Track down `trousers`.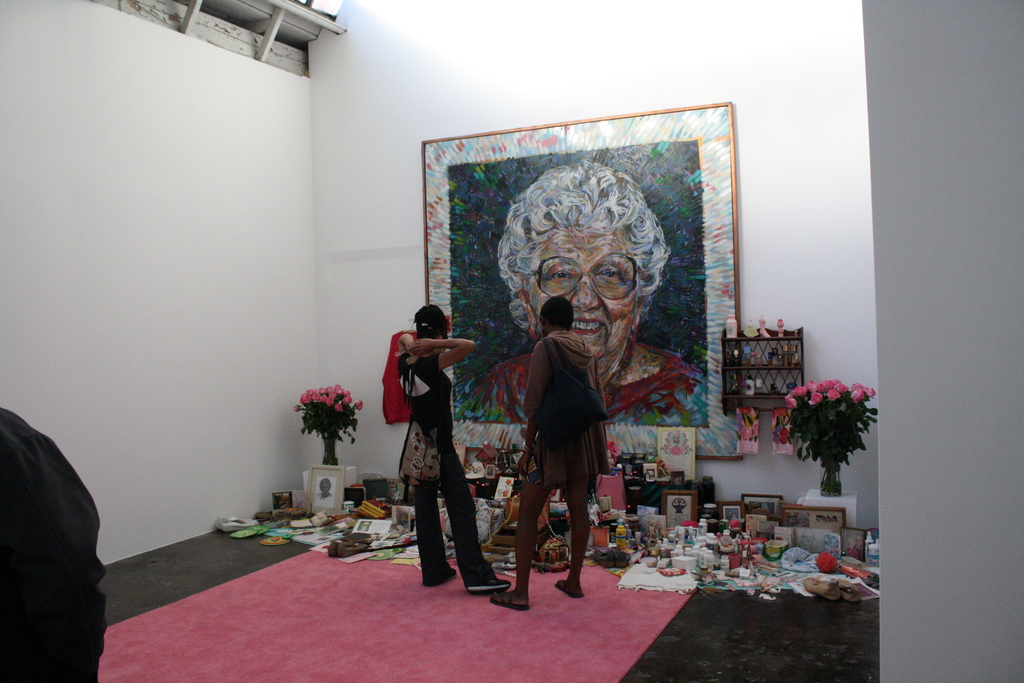
Tracked to {"x1": 406, "y1": 443, "x2": 483, "y2": 575}.
